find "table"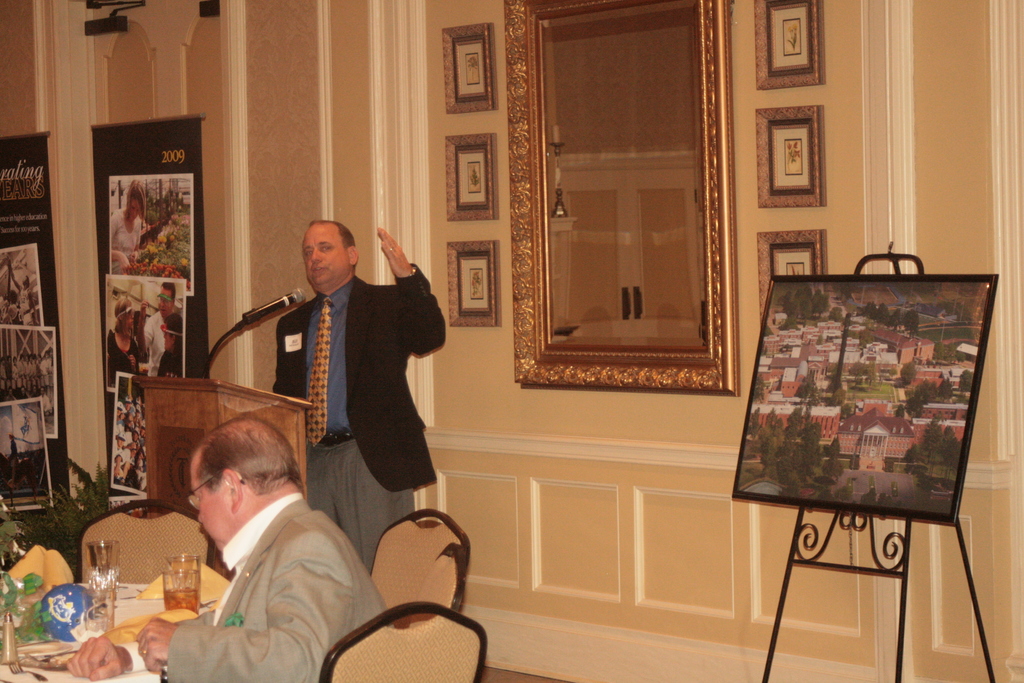
BBox(0, 579, 203, 682)
